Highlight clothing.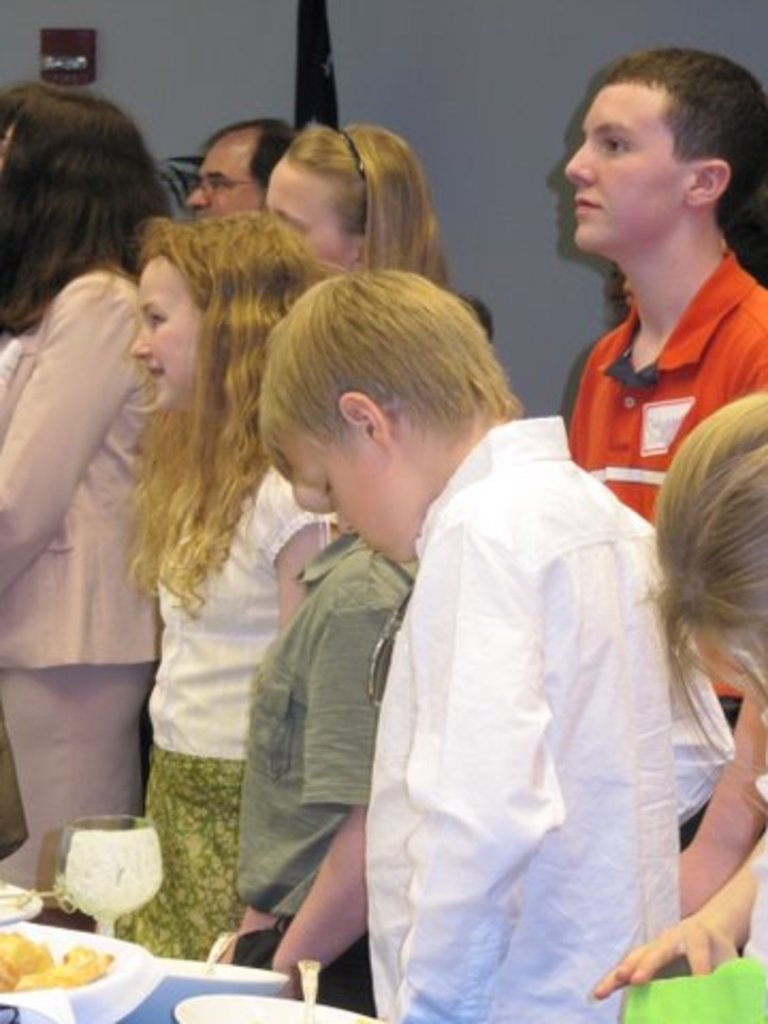
Highlighted region: x1=365 y1=420 x2=738 y2=1022.
